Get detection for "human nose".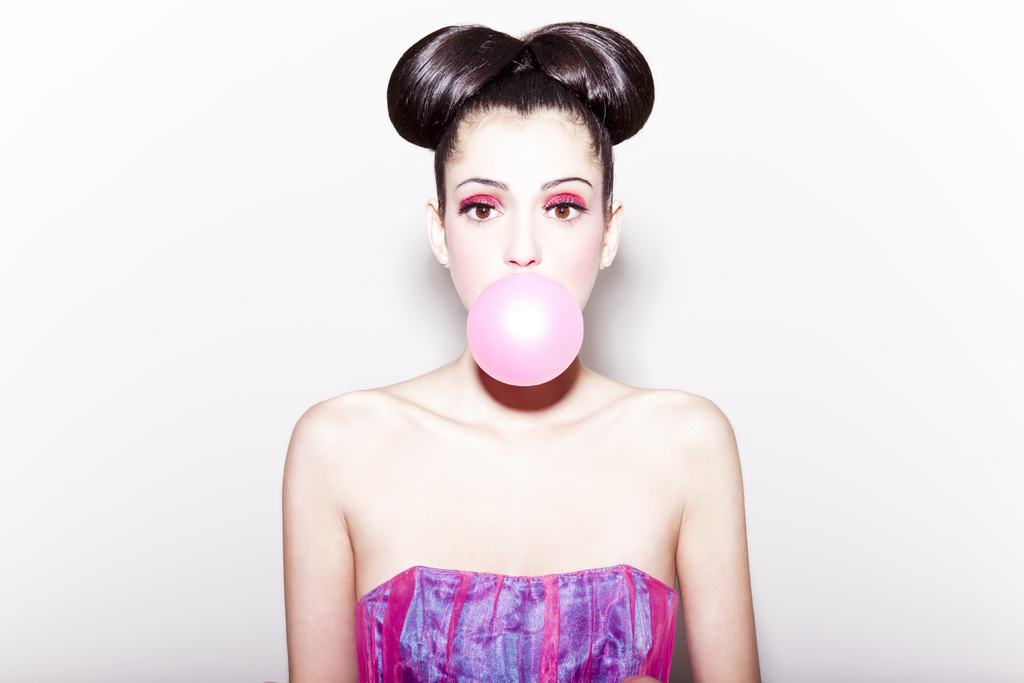
Detection: bbox=(493, 193, 547, 270).
